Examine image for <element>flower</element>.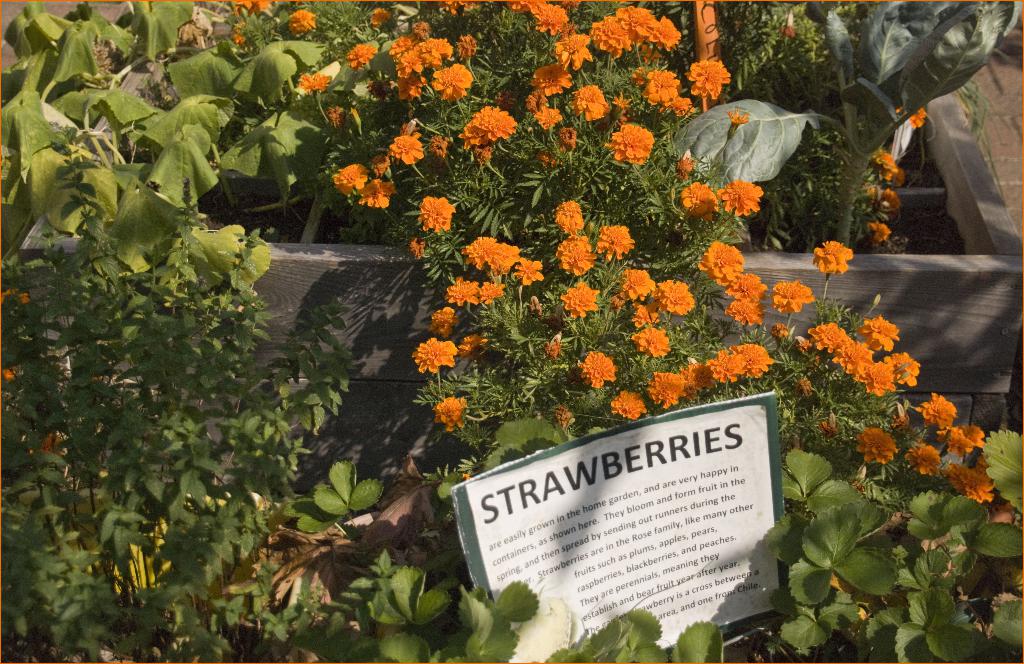
Examination result: rect(854, 425, 897, 464).
